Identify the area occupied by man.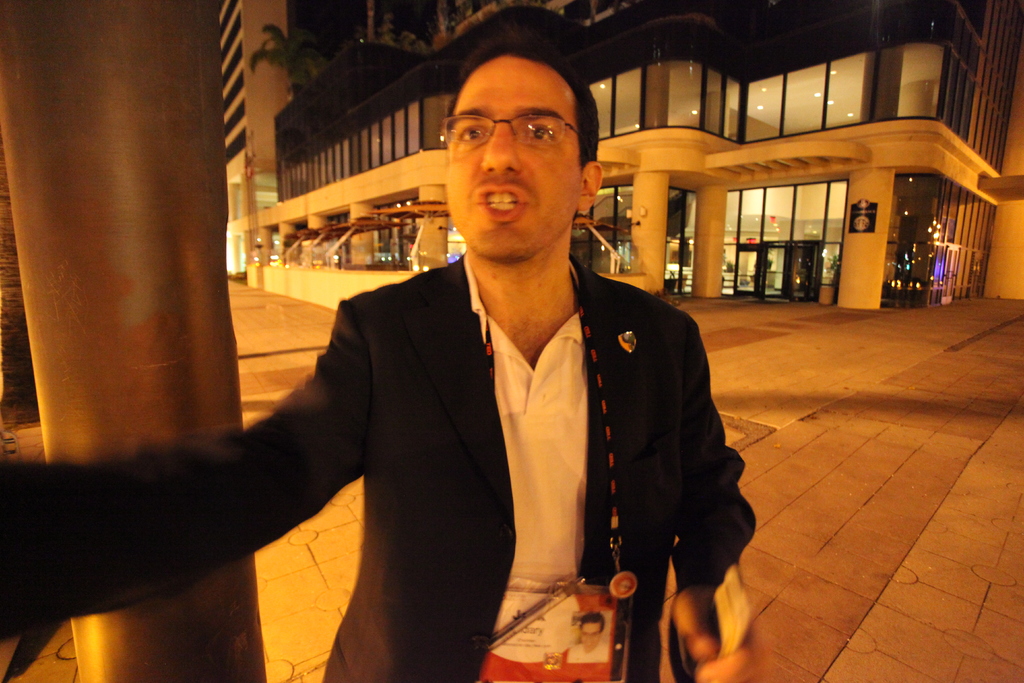
Area: [0,27,762,682].
